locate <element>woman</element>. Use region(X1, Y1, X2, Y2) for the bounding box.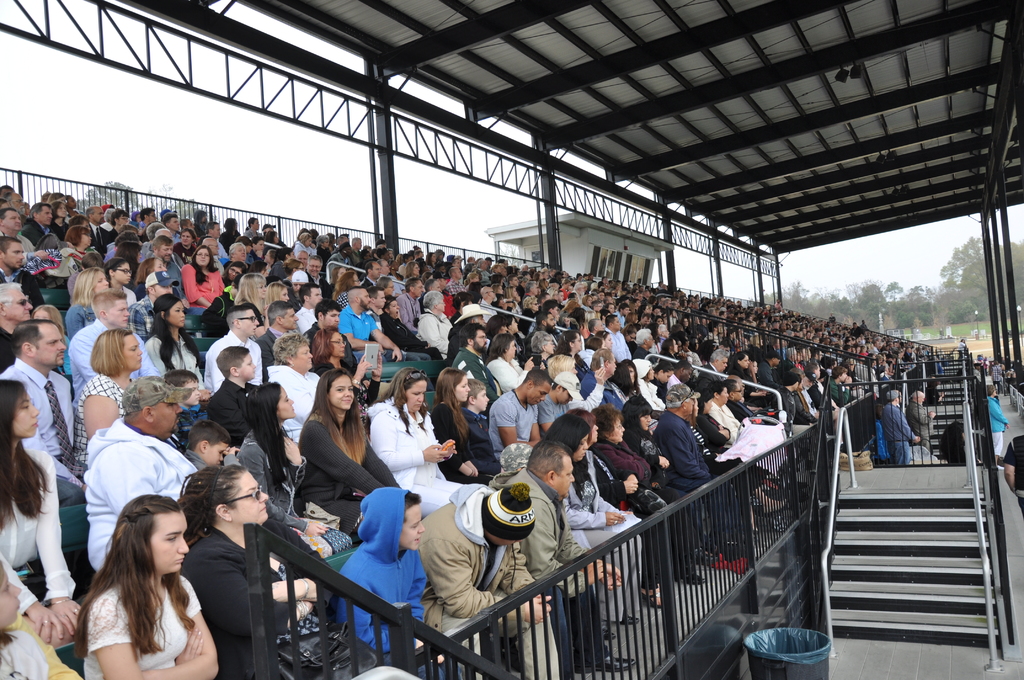
region(657, 340, 687, 373).
